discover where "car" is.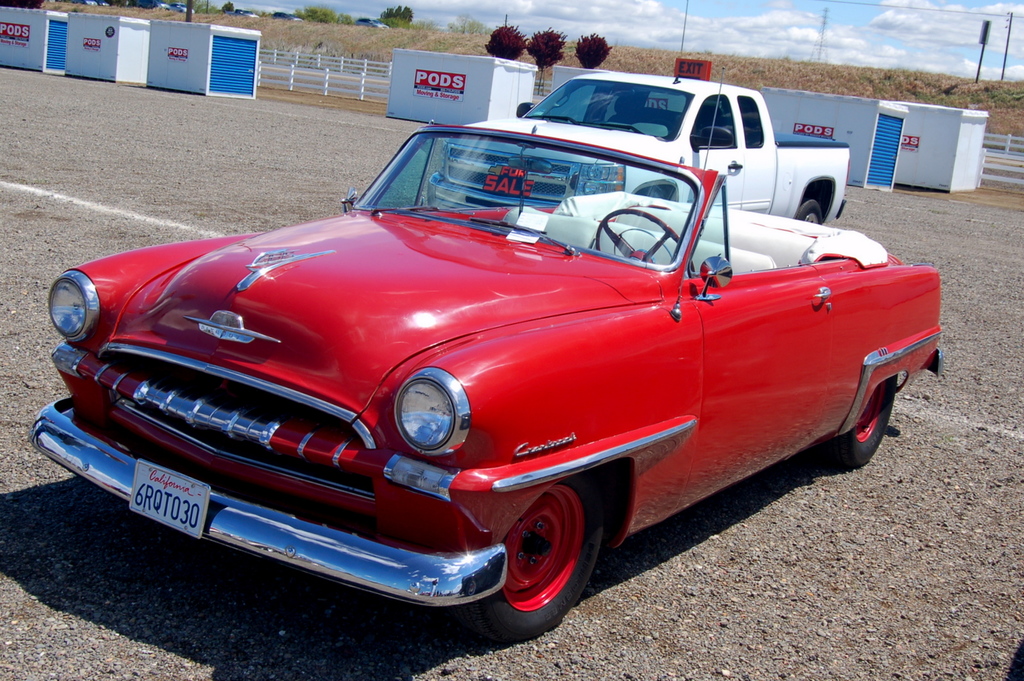
Discovered at detection(427, 0, 851, 225).
